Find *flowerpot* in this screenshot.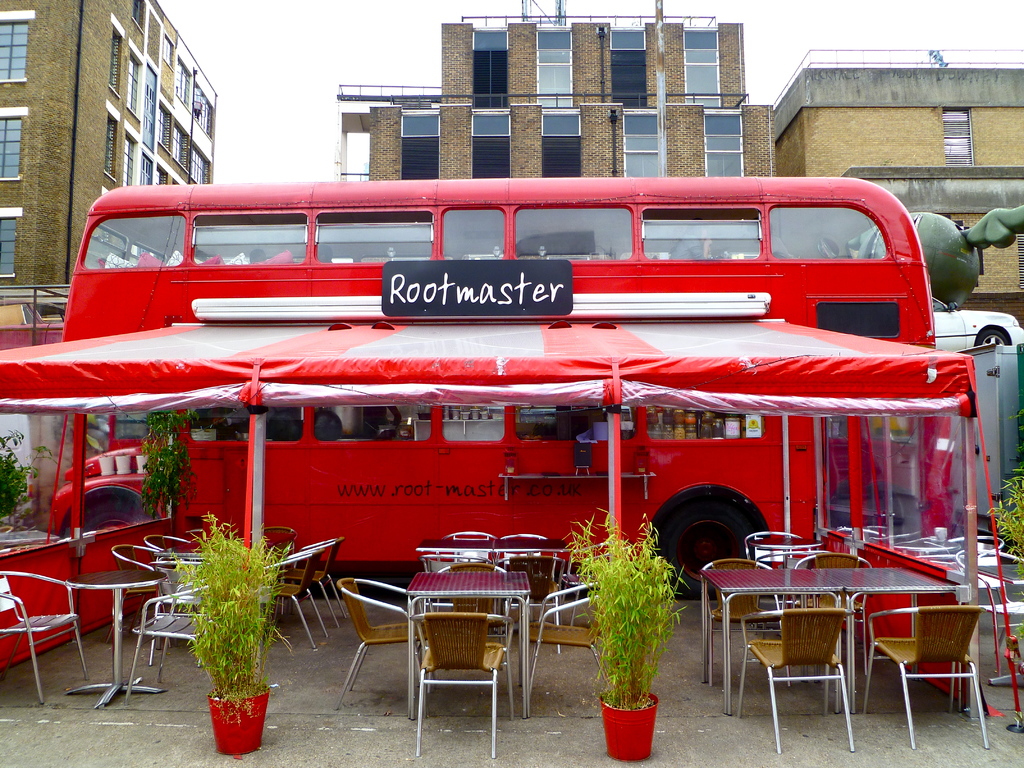
The bounding box for *flowerpot* is (134,456,150,474).
